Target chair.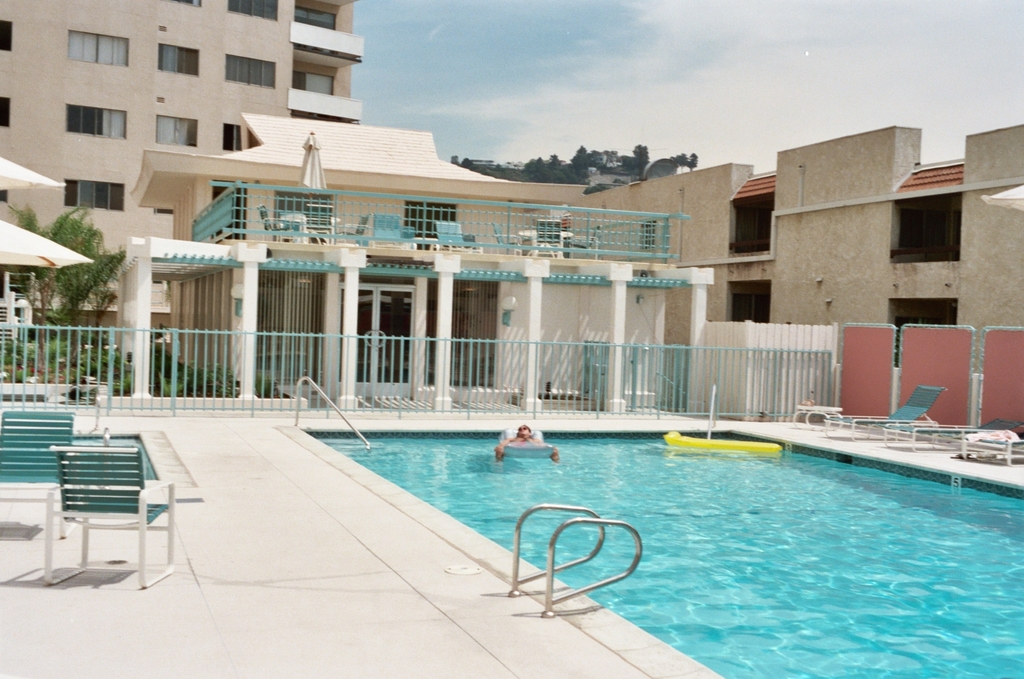
Target region: pyautogui.locateOnScreen(257, 206, 300, 244).
